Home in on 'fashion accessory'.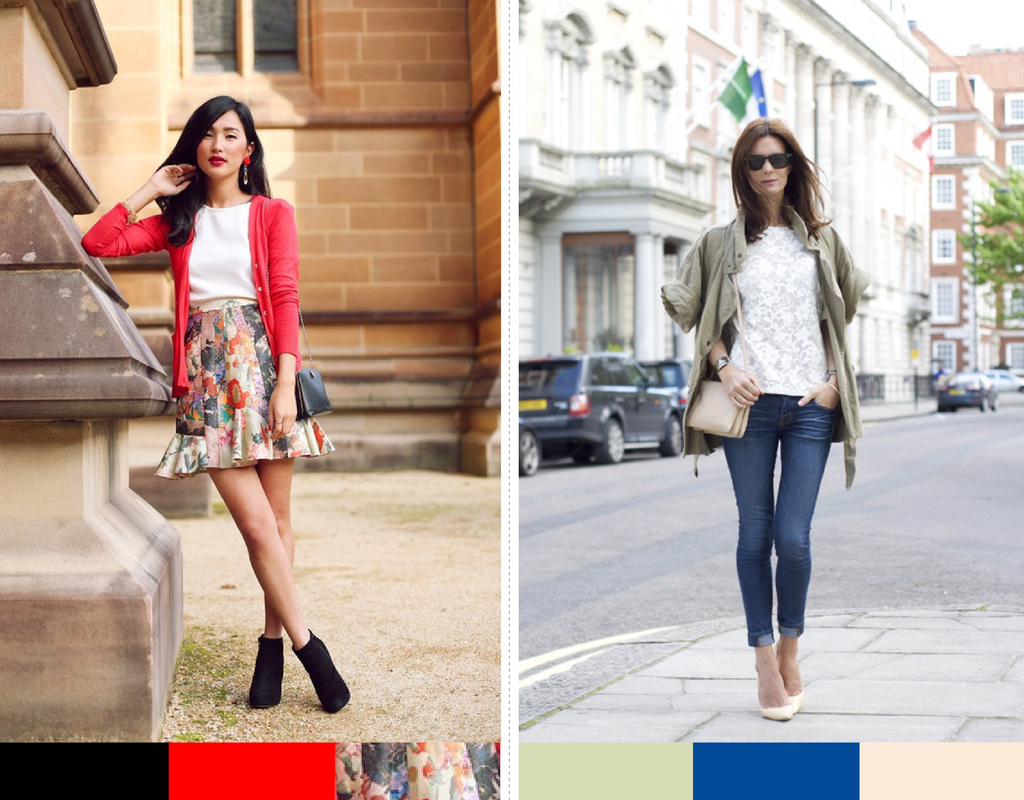
Homed in at 734 393 744 403.
